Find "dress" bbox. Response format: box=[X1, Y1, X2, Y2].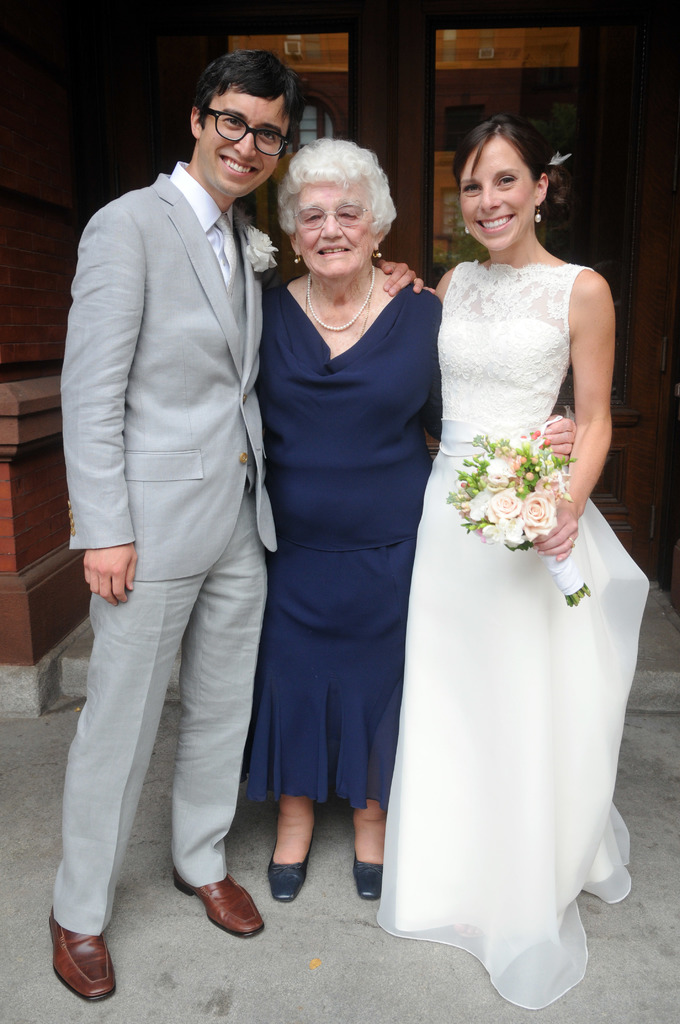
box=[252, 286, 443, 808].
